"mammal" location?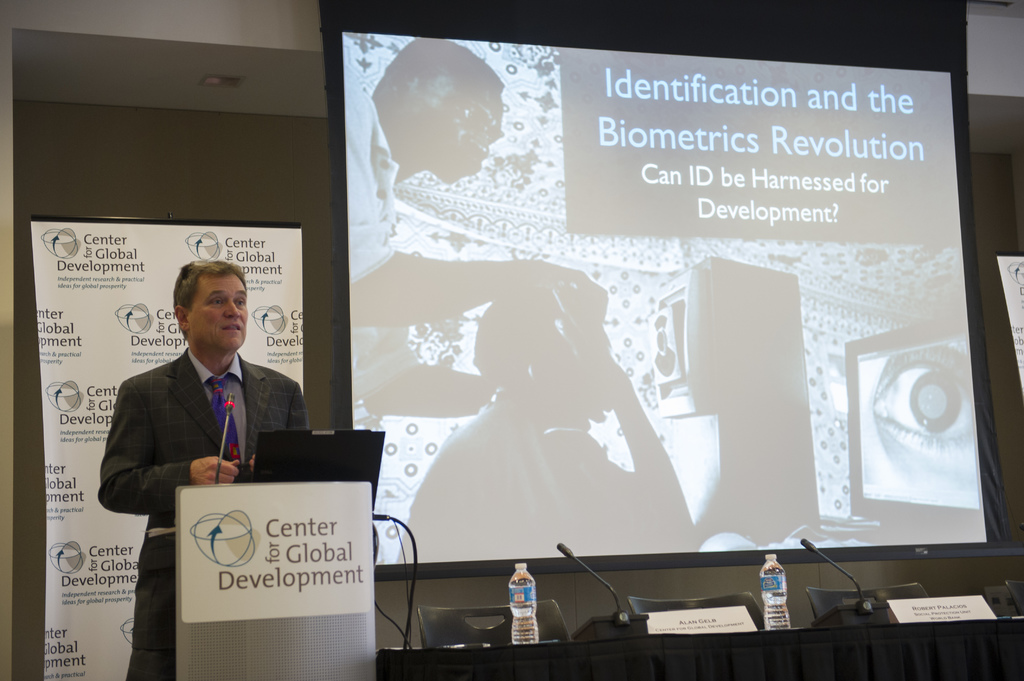
locate(92, 260, 310, 678)
